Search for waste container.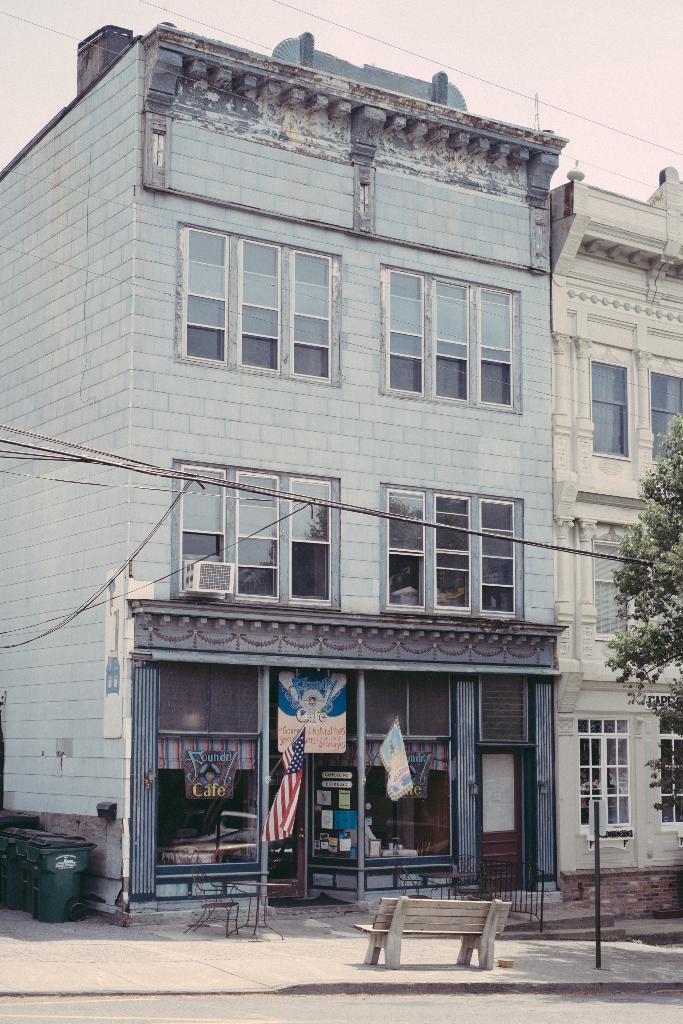
Found at pyautogui.locateOnScreen(0, 803, 44, 908).
